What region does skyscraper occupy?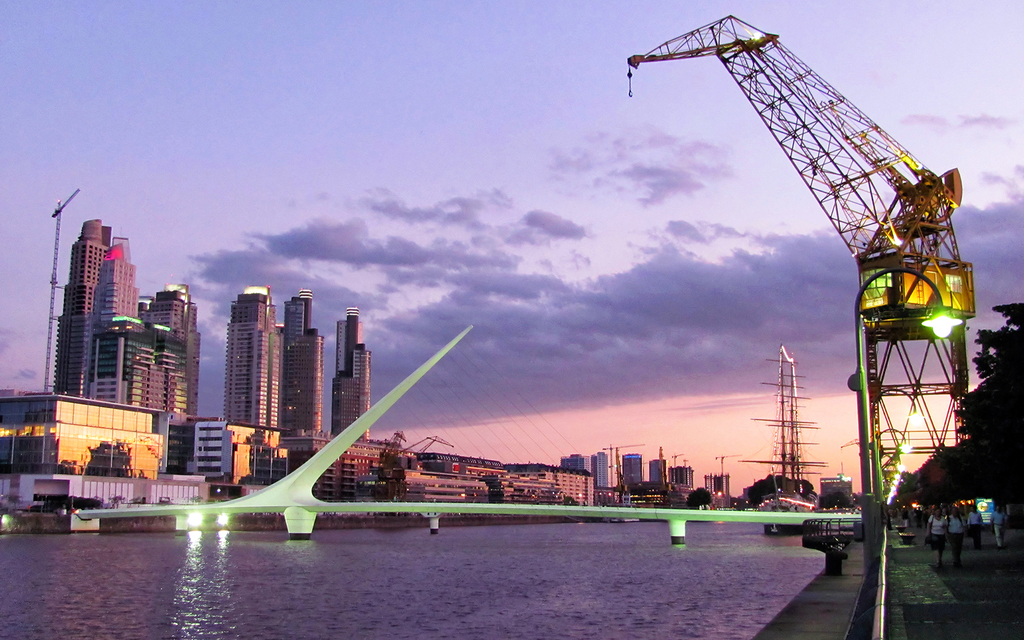
x1=87, y1=239, x2=138, y2=407.
